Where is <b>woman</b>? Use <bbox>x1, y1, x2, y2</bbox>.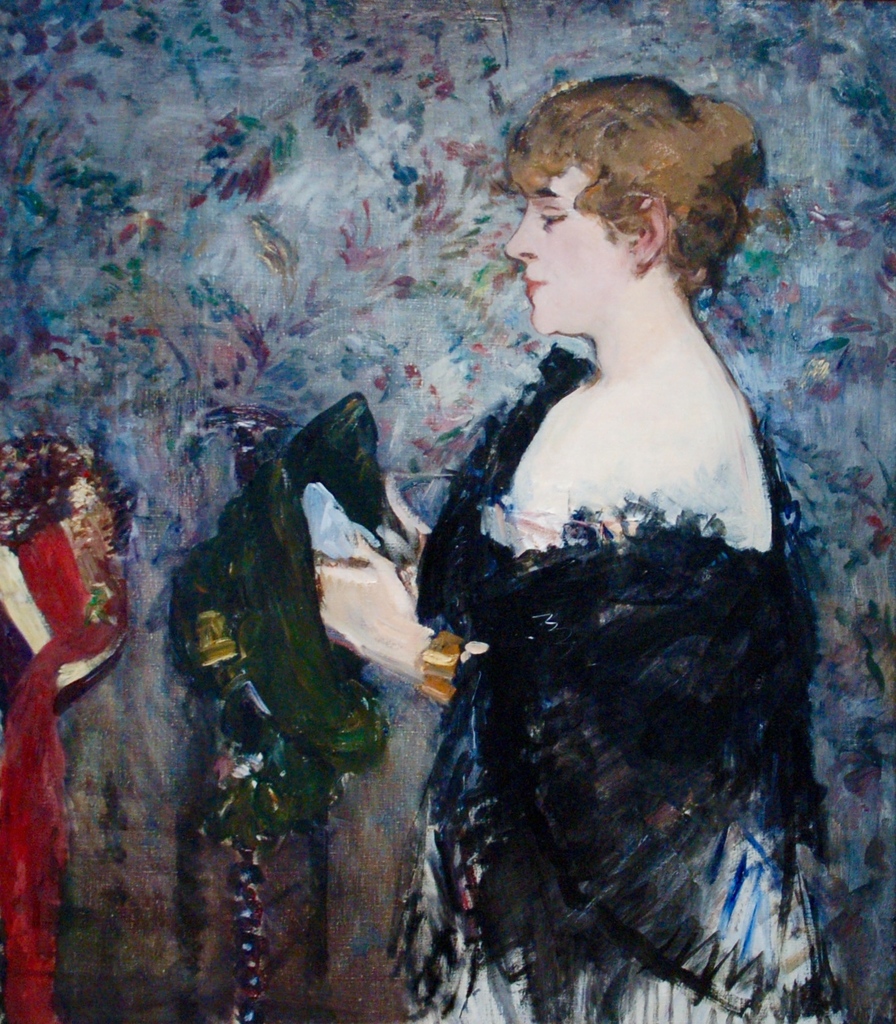
<bbox>296, 83, 822, 1023</bbox>.
